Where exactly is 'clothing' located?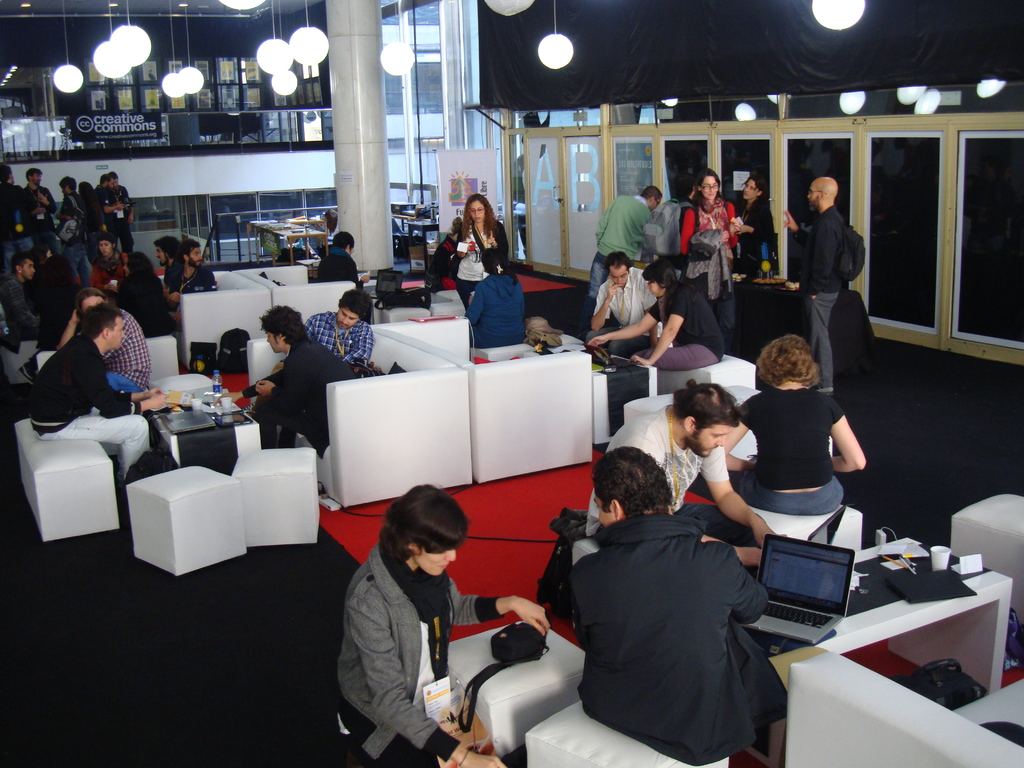
Its bounding box is select_region(1, 277, 28, 332).
